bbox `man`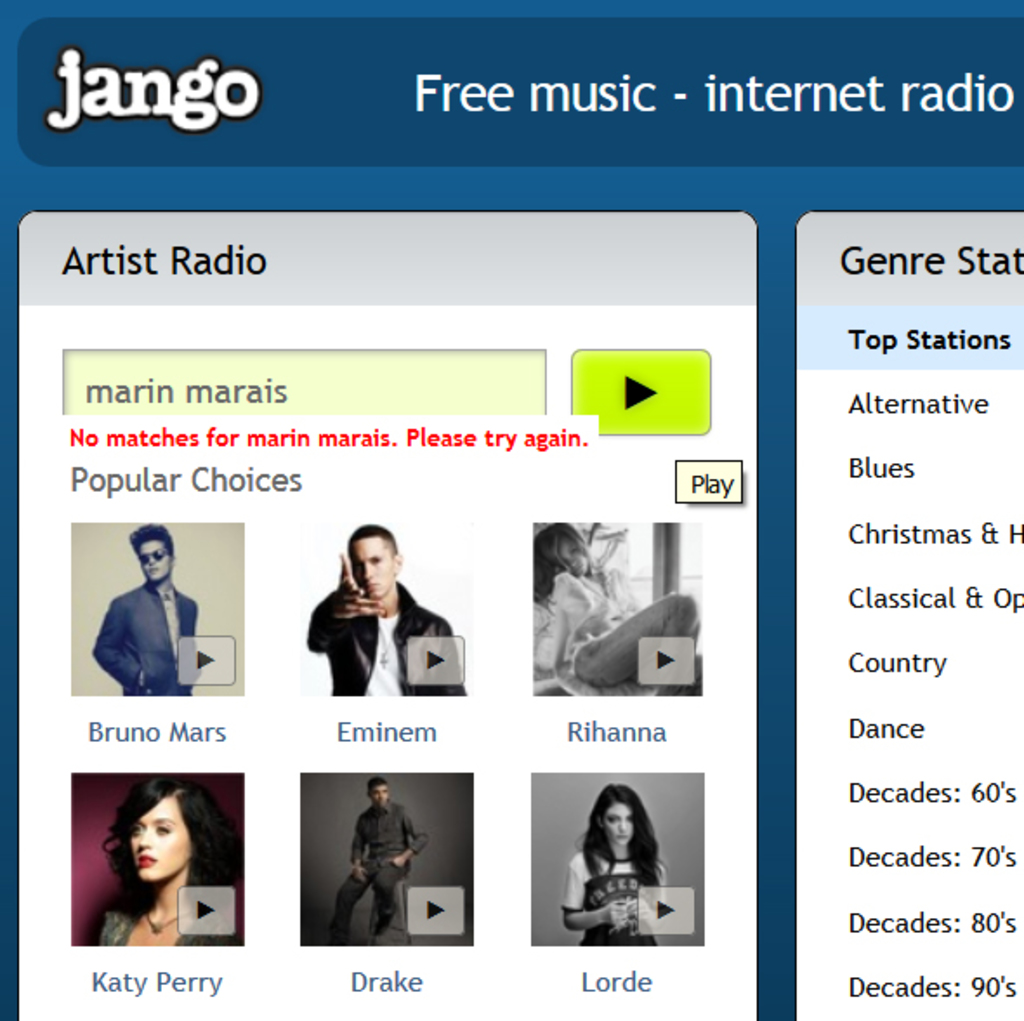
<box>304,519,465,696</box>
